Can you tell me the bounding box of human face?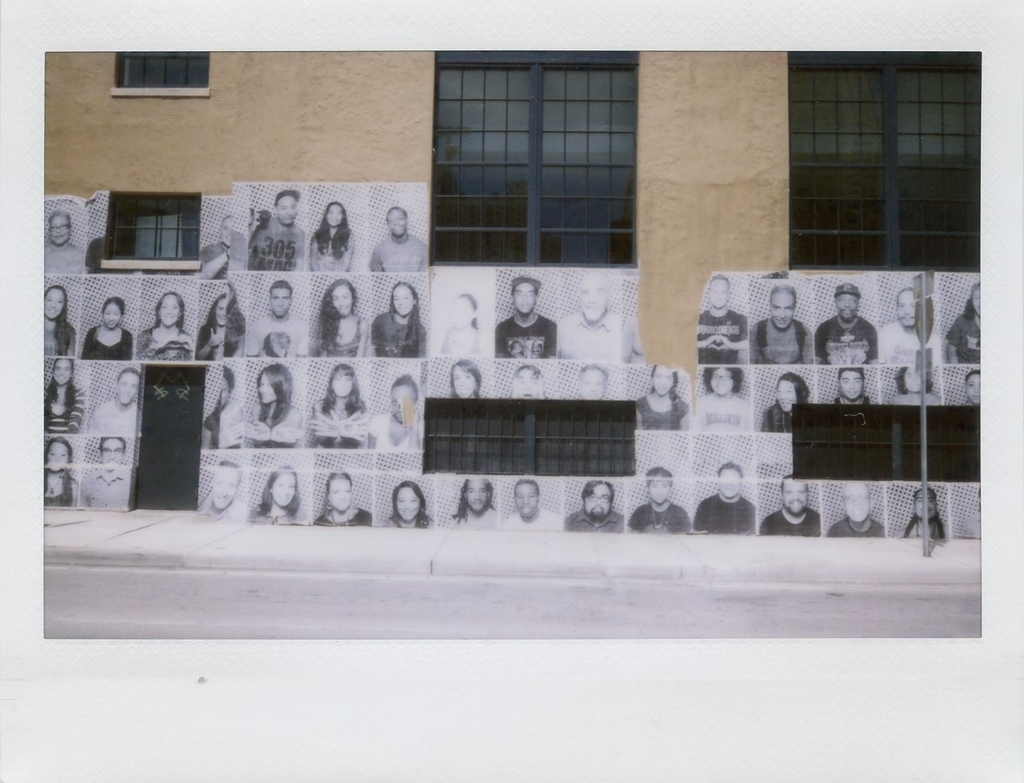
(x1=271, y1=290, x2=290, y2=319).
